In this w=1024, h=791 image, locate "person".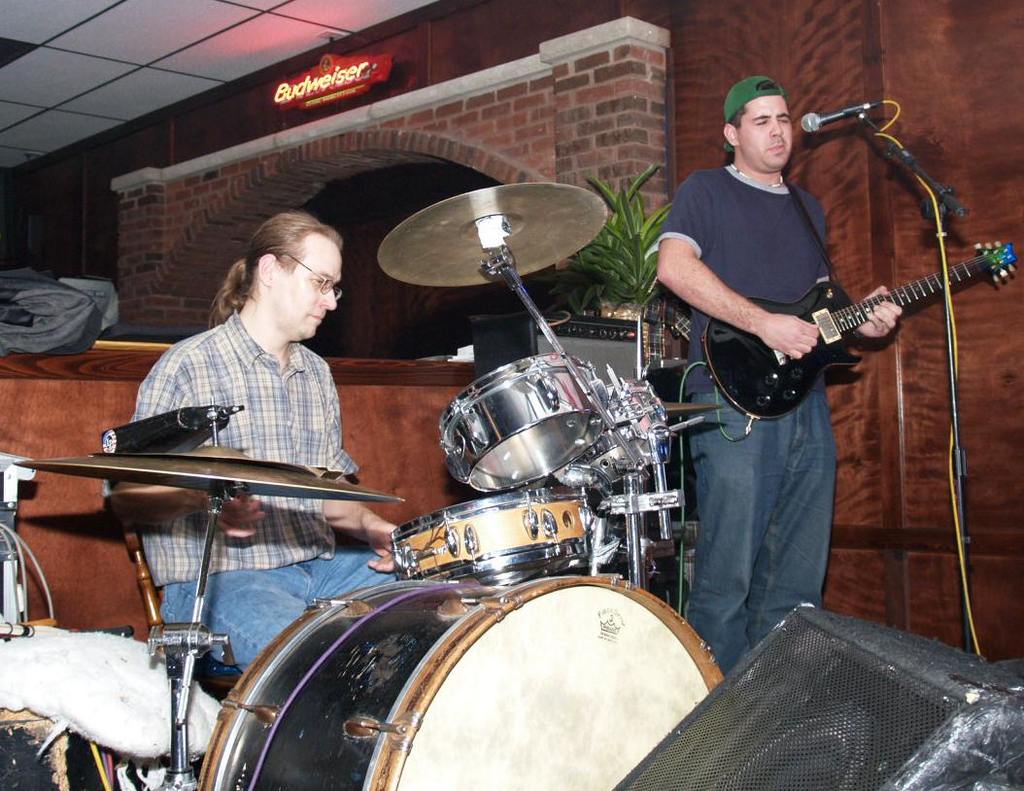
Bounding box: select_region(654, 76, 903, 683).
